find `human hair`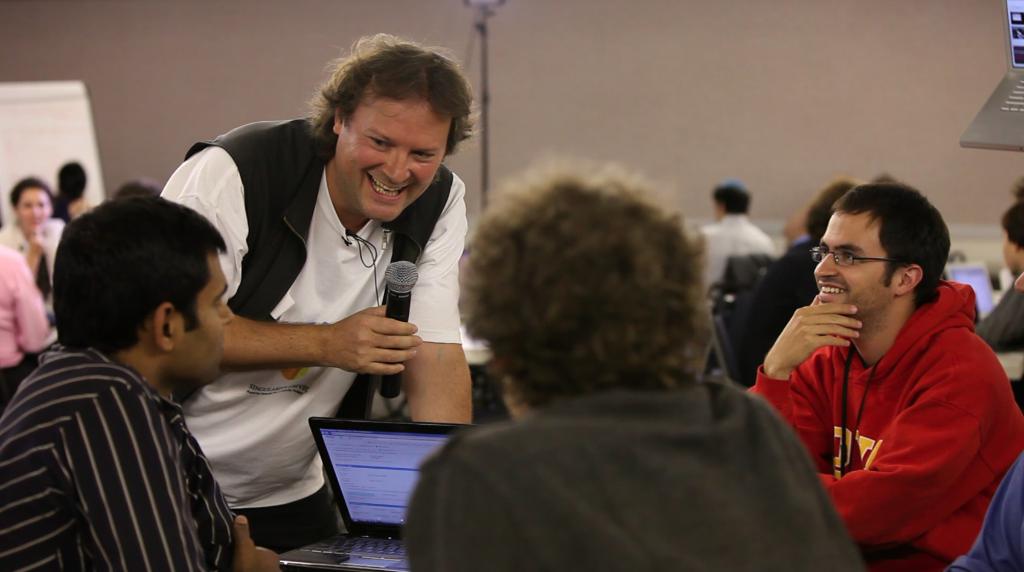
[x1=54, y1=161, x2=86, y2=200]
